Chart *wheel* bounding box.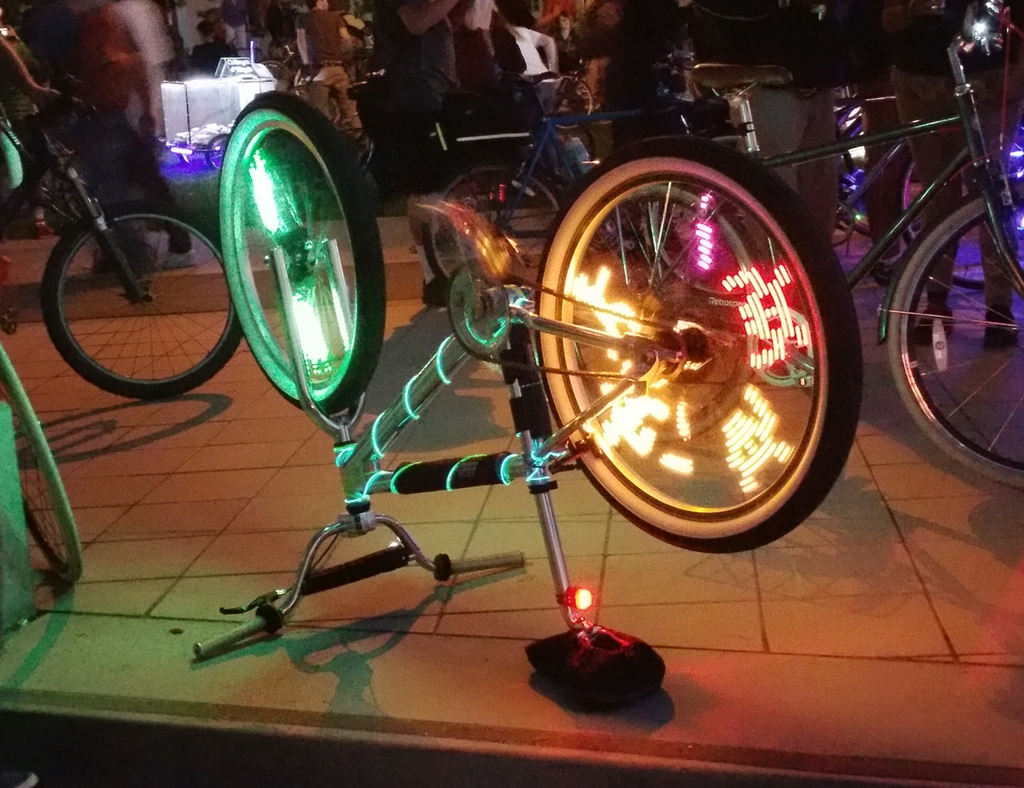
Charted: 36:198:248:393.
